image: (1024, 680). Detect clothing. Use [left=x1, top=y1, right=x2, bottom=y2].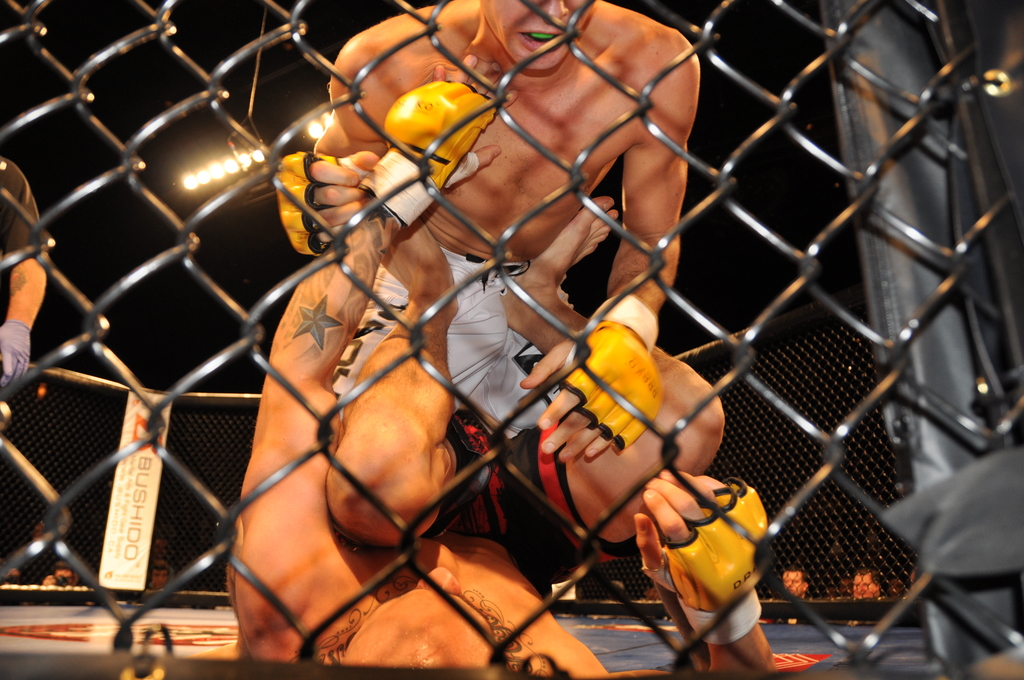
[left=167, top=560, right=172, bottom=580].
